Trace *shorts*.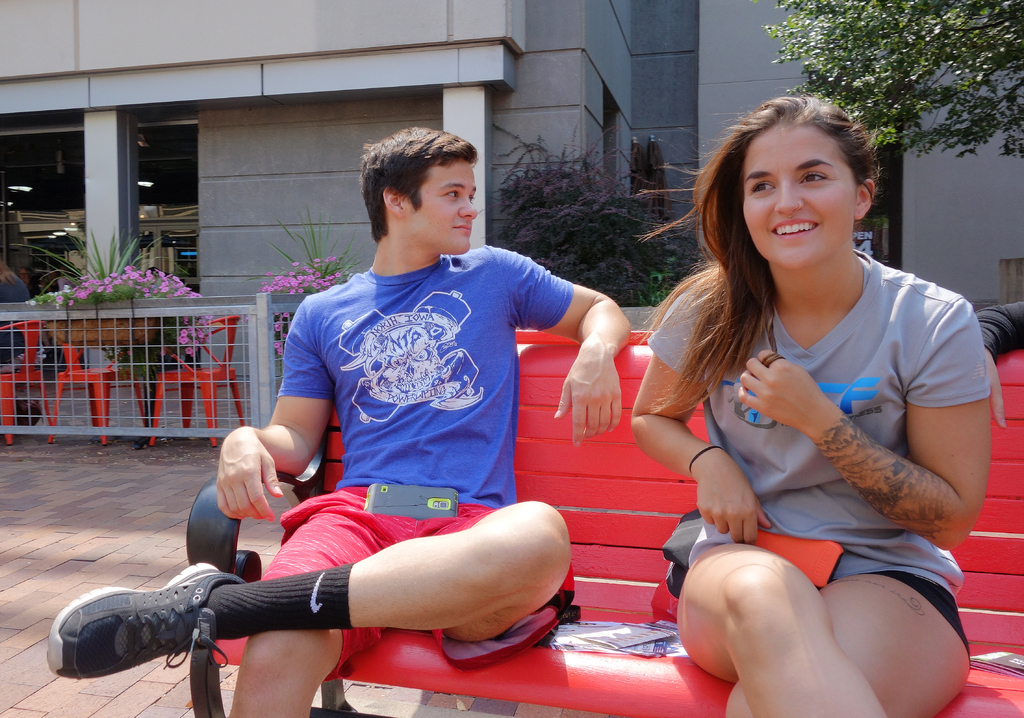
Traced to {"x1": 874, "y1": 570, "x2": 975, "y2": 663}.
